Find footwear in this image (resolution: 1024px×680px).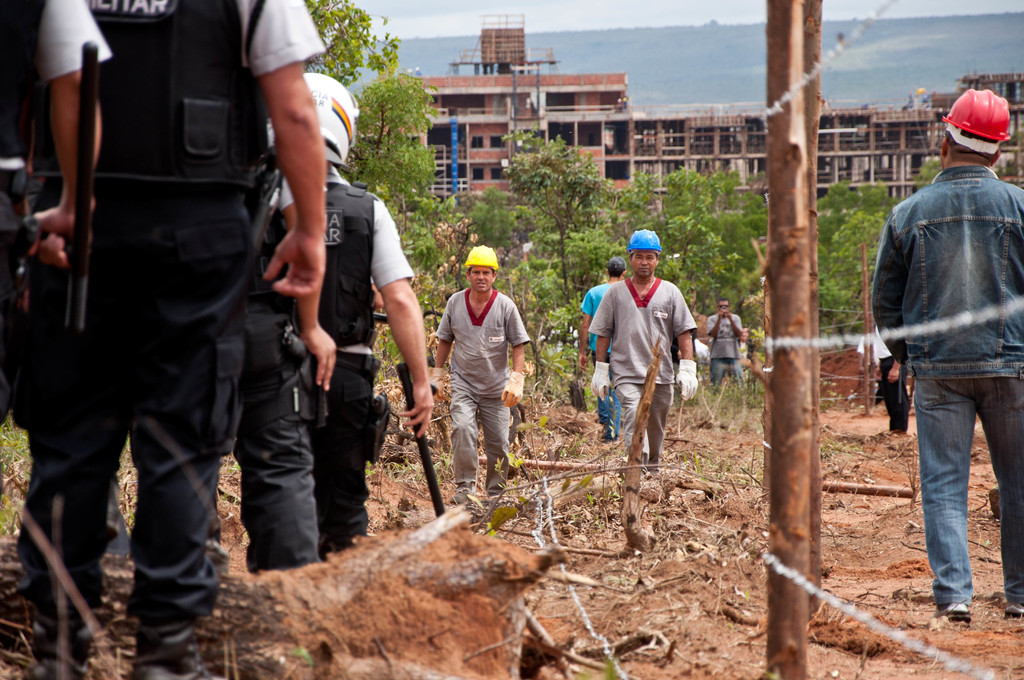
{"left": 929, "top": 601, "right": 974, "bottom": 624}.
